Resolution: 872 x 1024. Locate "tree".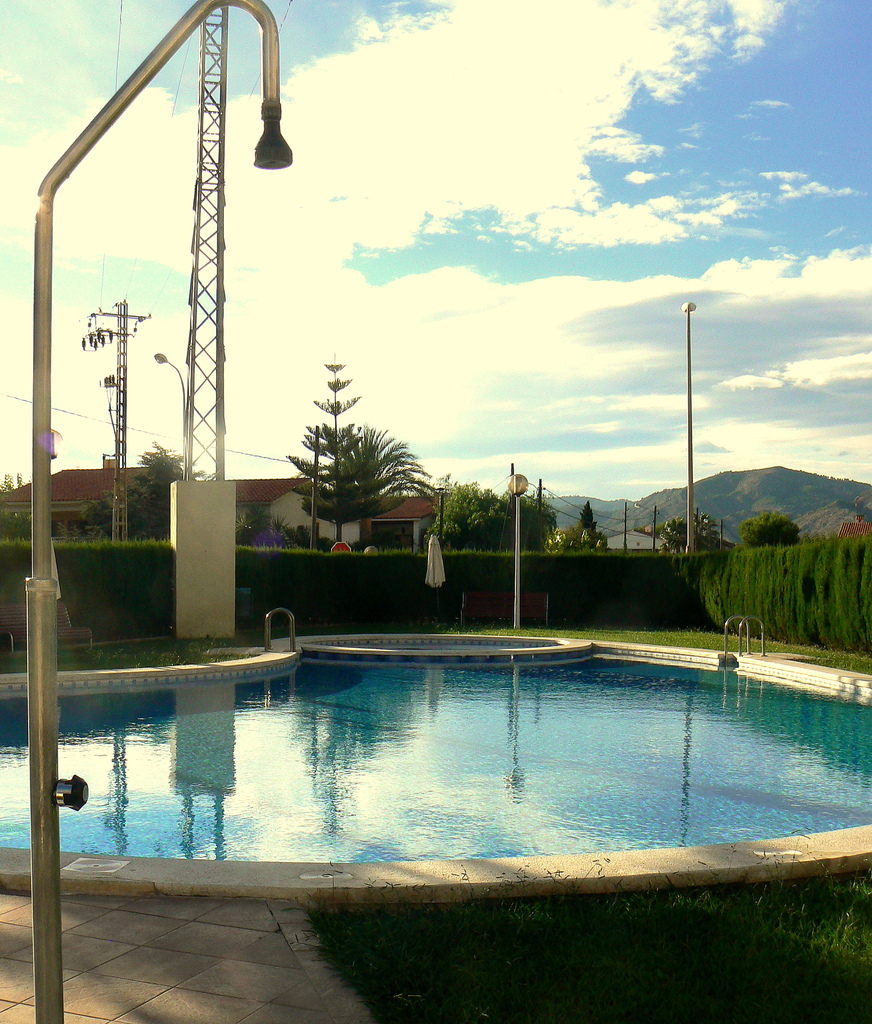
<region>0, 473, 51, 547</region>.
